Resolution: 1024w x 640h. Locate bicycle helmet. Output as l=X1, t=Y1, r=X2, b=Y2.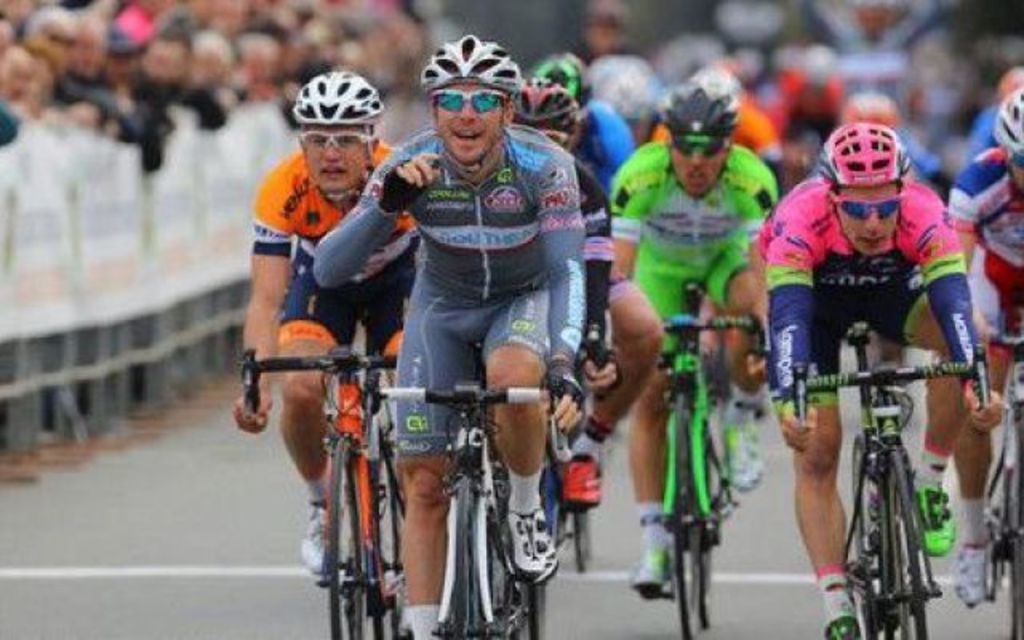
l=419, t=35, r=514, b=93.
